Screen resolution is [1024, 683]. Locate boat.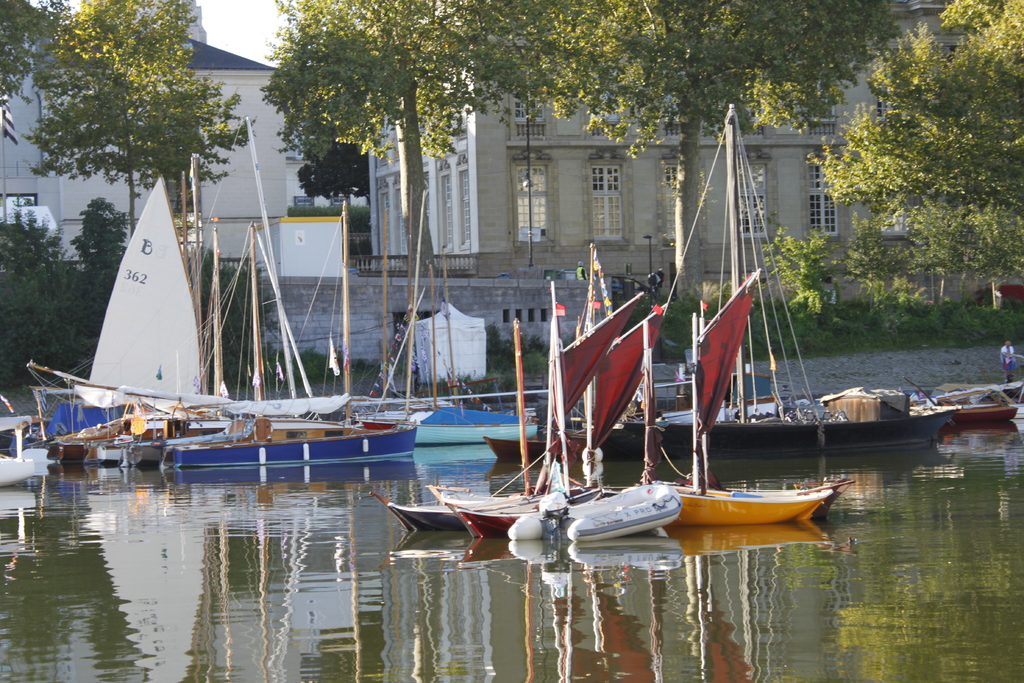
select_region(25, 113, 542, 478).
